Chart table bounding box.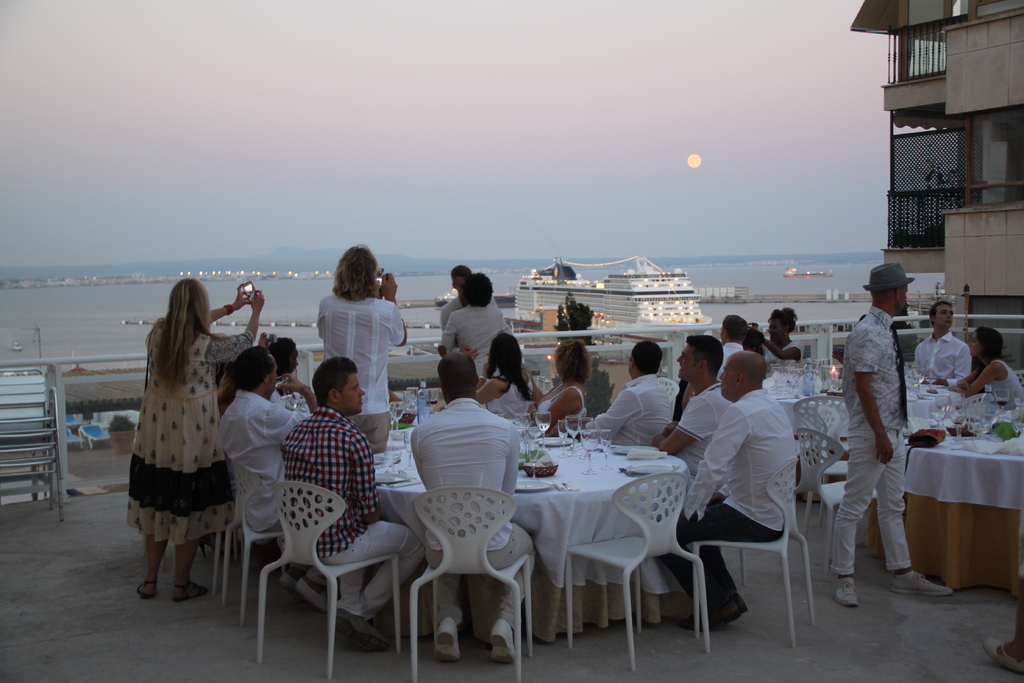
Charted: Rect(372, 425, 696, 639).
